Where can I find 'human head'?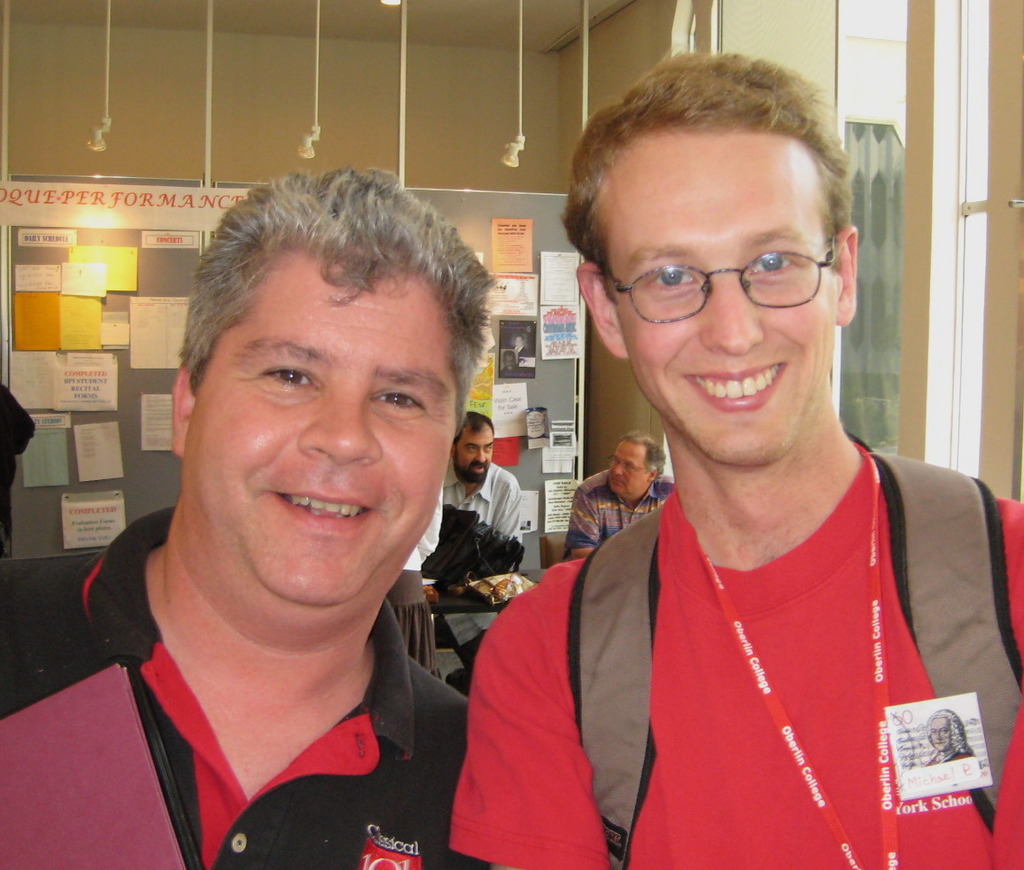
You can find it at bbox=[603, 431, 670, 500].
